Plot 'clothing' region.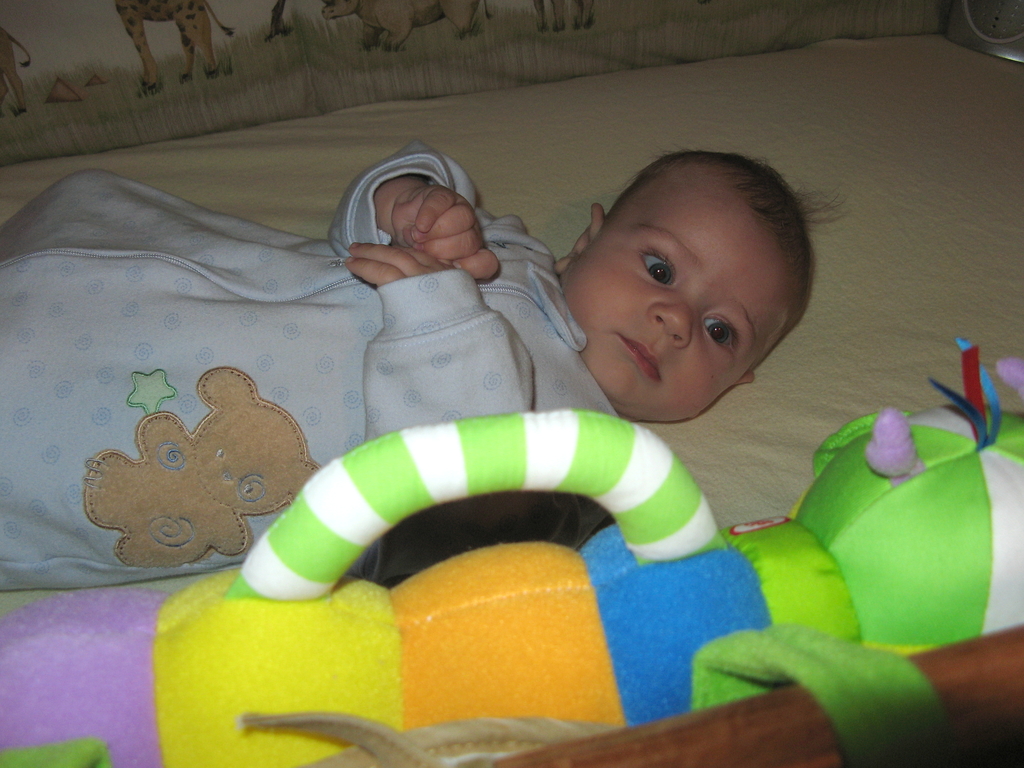
Plotted at <region>0, 144, 620, 580</region>.
